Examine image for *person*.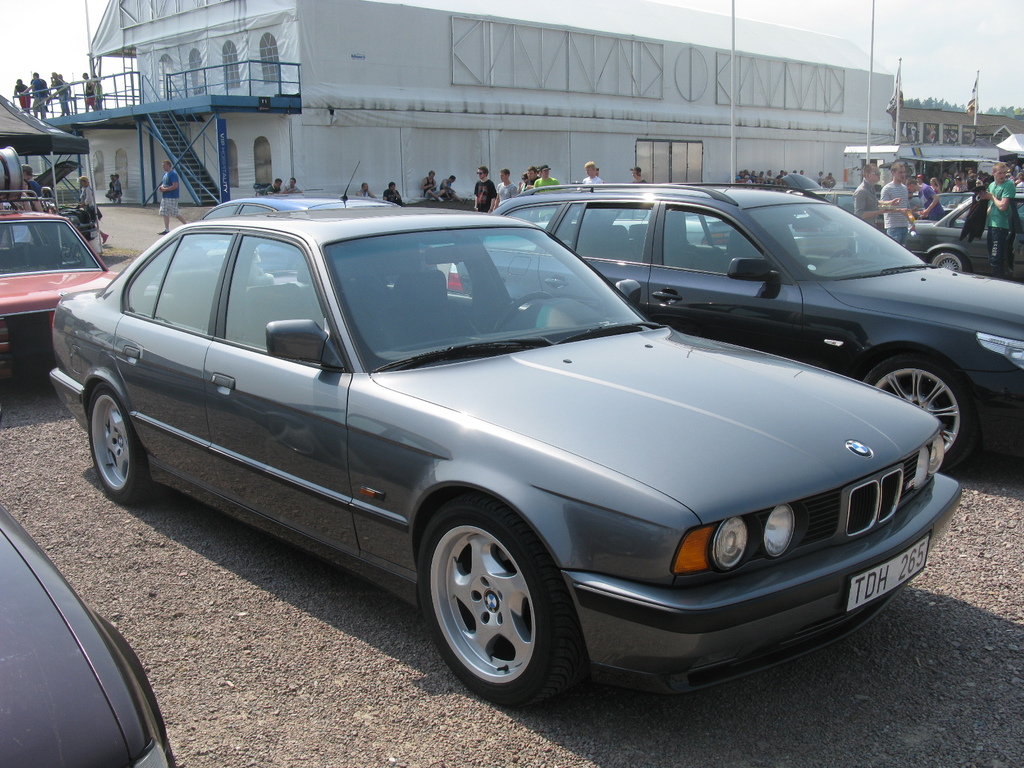
Examination result: (878, 160, 913, 246).
